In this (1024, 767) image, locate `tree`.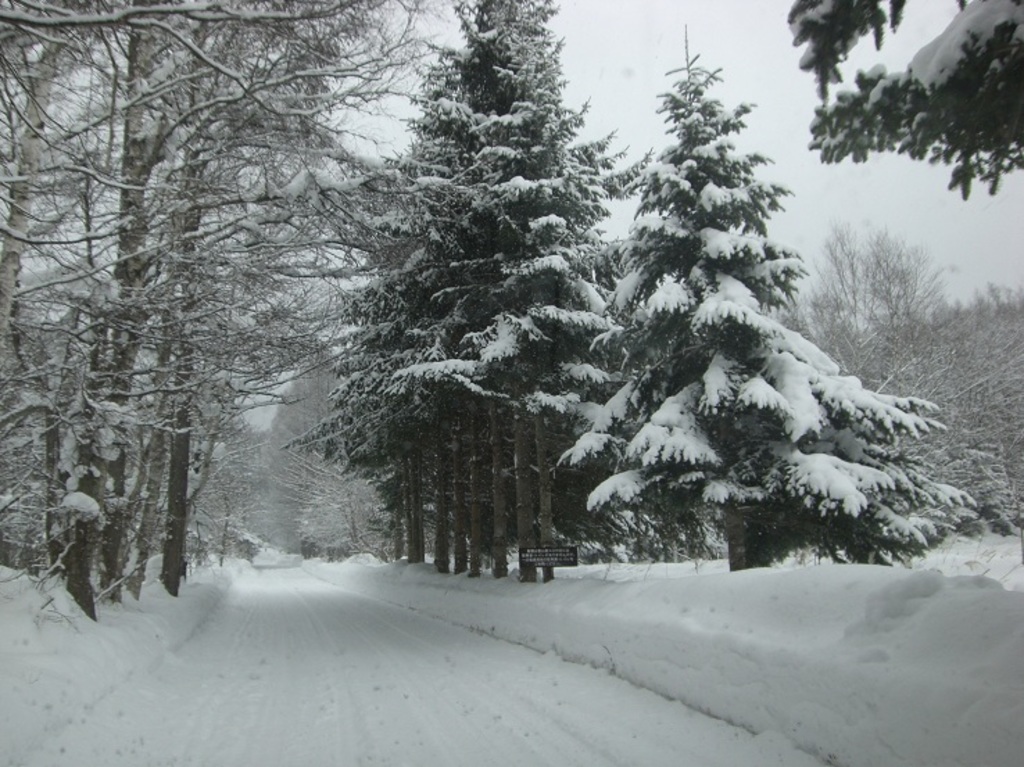
Bounding box: l=792, t=0, r=1023, b=202.
